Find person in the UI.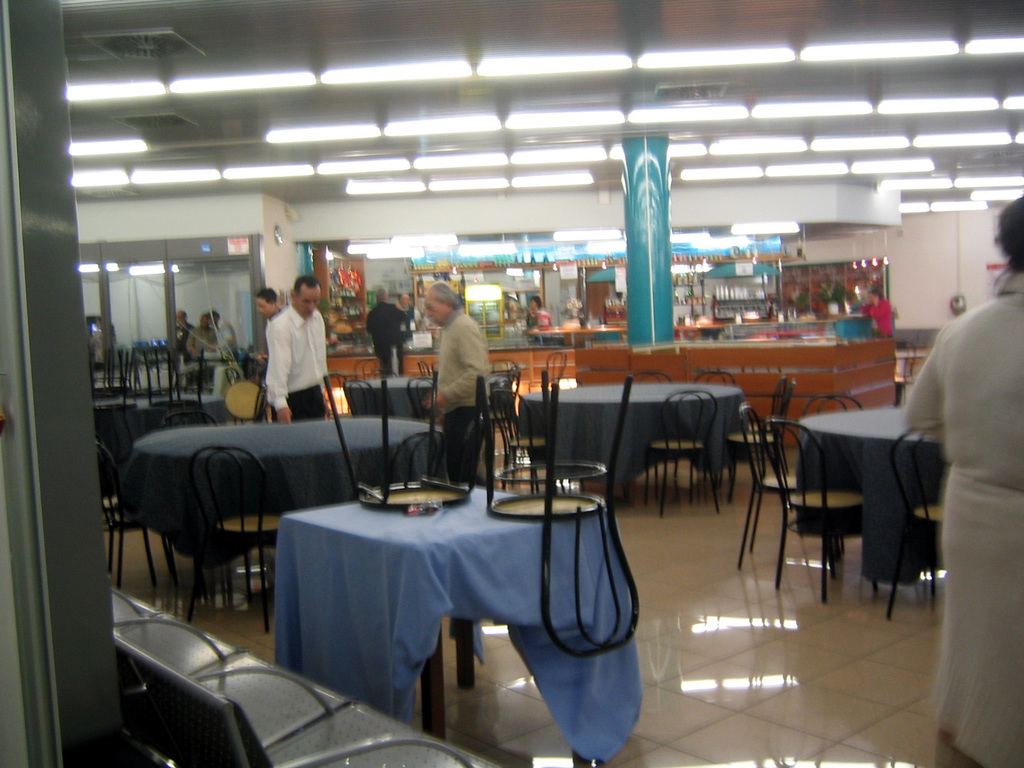
UI element at l=255, t=285, r=285, b=323.
